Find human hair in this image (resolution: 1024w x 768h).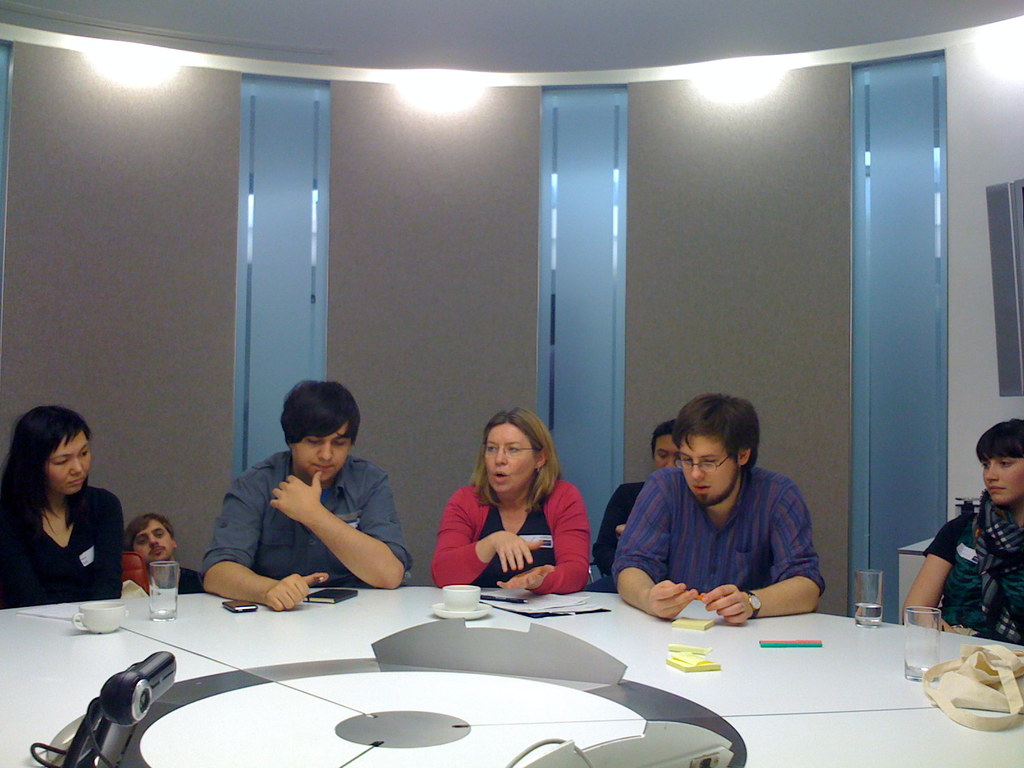
rect(968, 413, 1023, 465).
